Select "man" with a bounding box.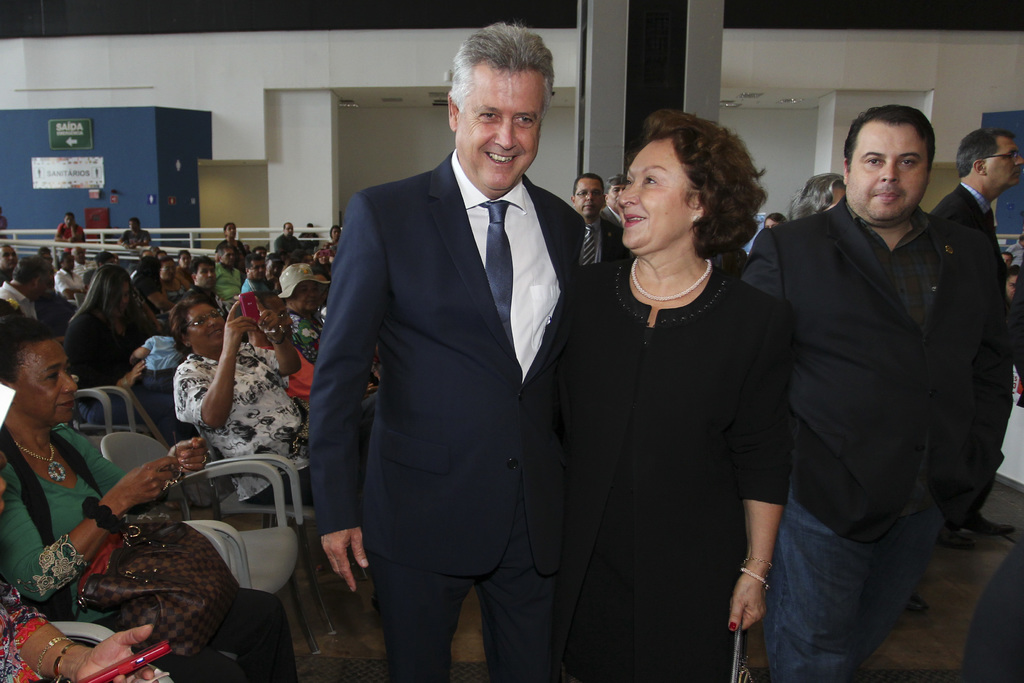
l=738, t=51, r=1013, b=682.
